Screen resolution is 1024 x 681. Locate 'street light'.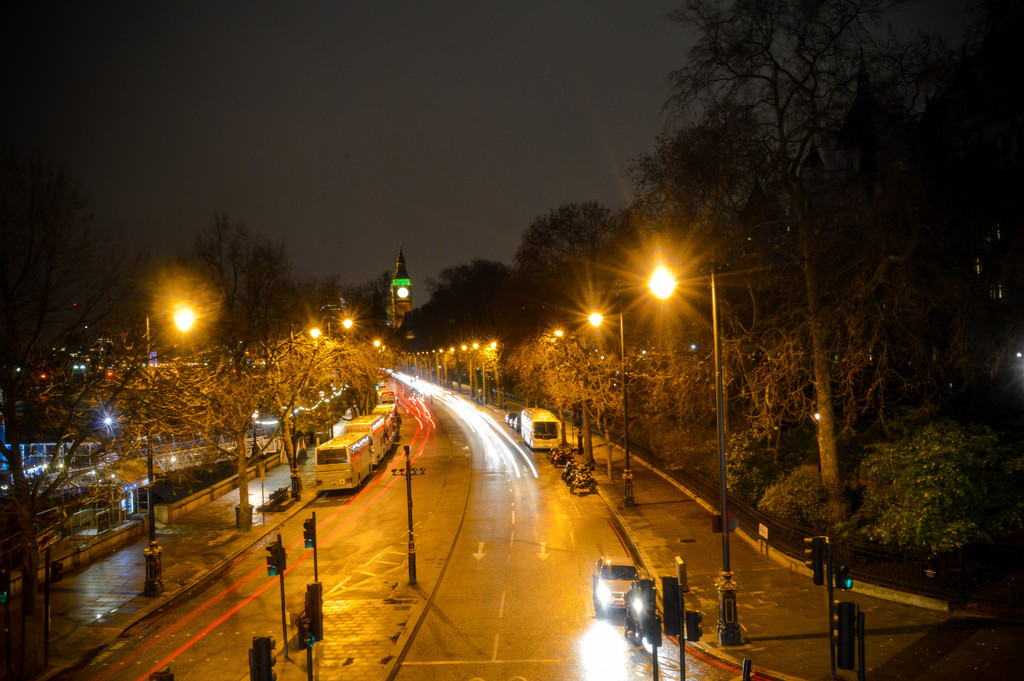
(309, 302, 362, 341).
